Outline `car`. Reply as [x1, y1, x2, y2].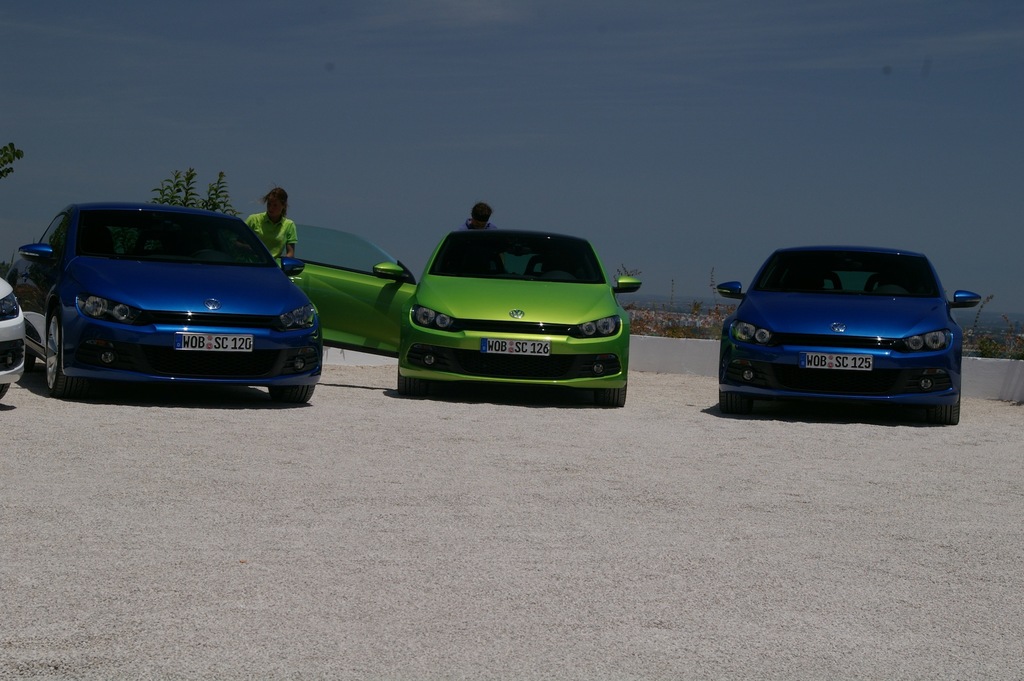
[8, 195, 324, 412].
